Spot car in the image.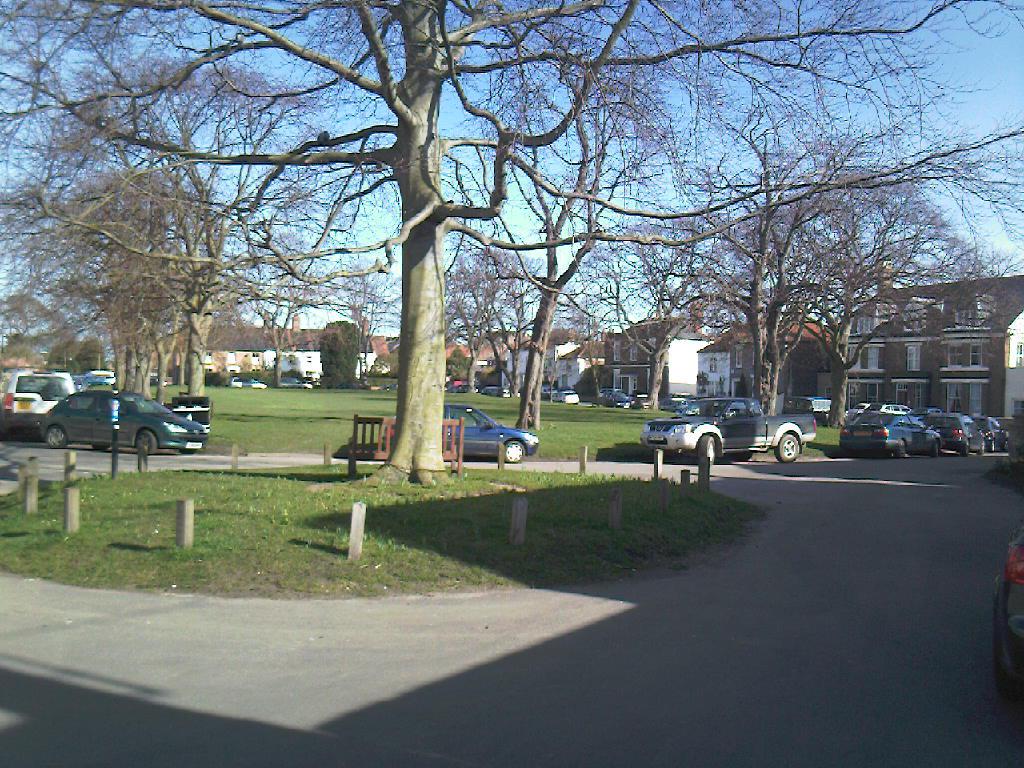
car found at {"left": 924, "top": 404, "right": 989, "bottom": 459}.
